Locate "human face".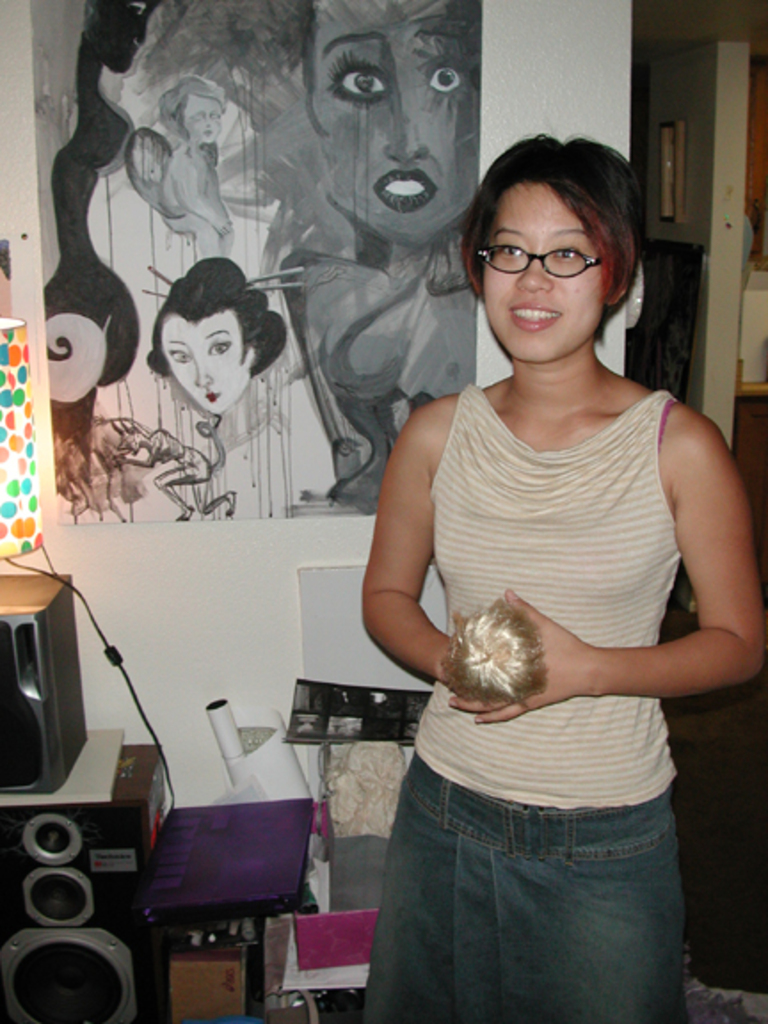
Bounding box: box(313, 0, 480, 244).
